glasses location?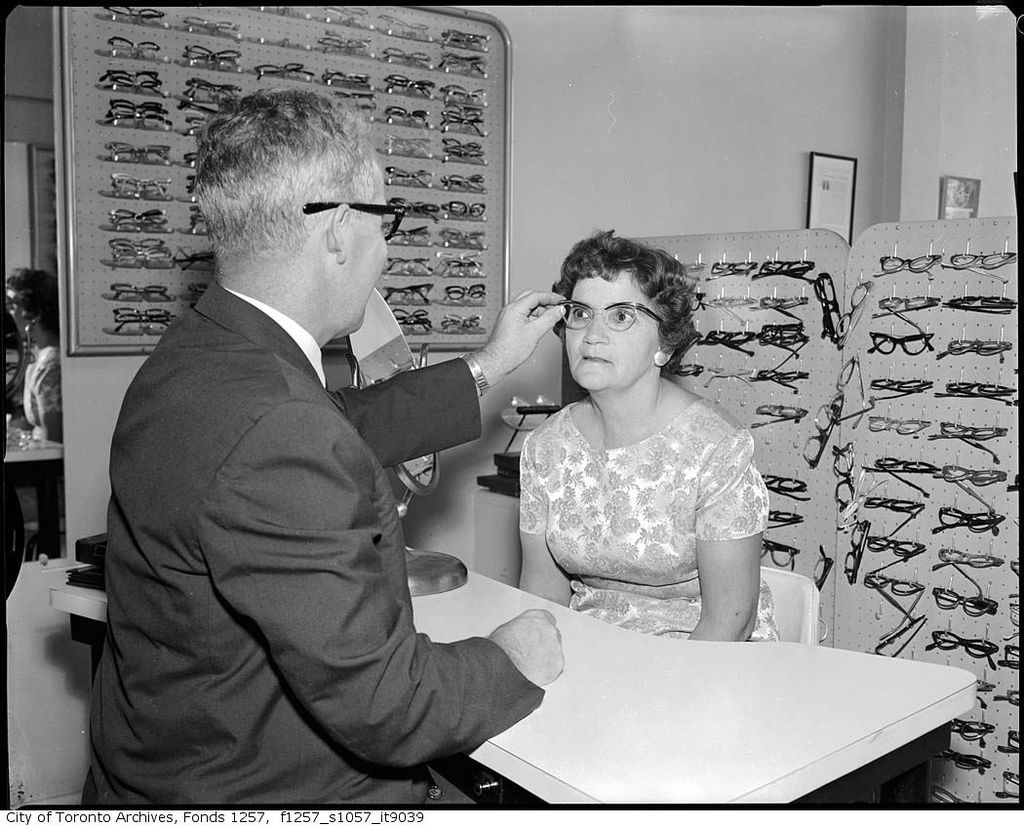
869, 530, 926, 568
